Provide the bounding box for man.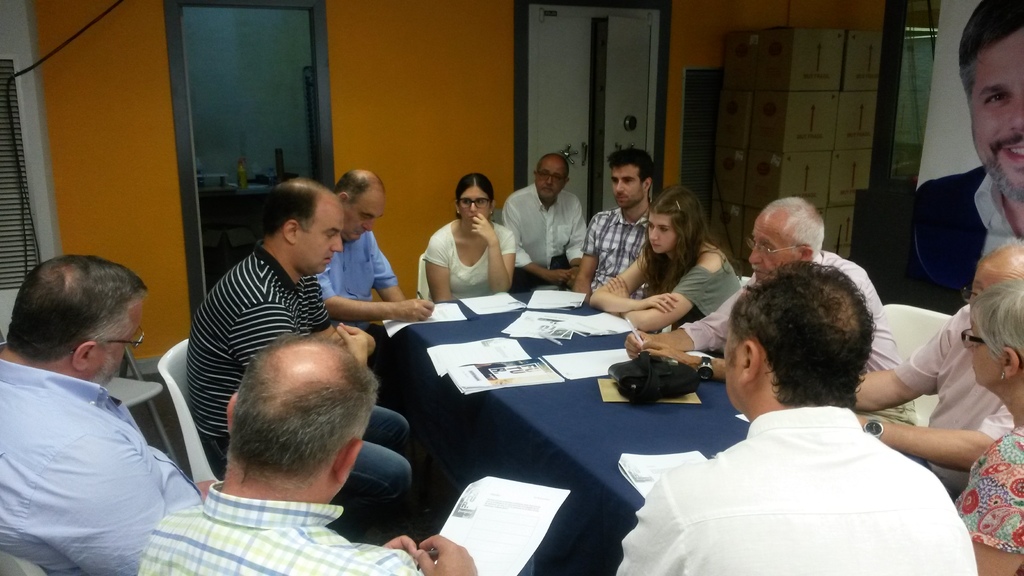
138:335:484:575.
